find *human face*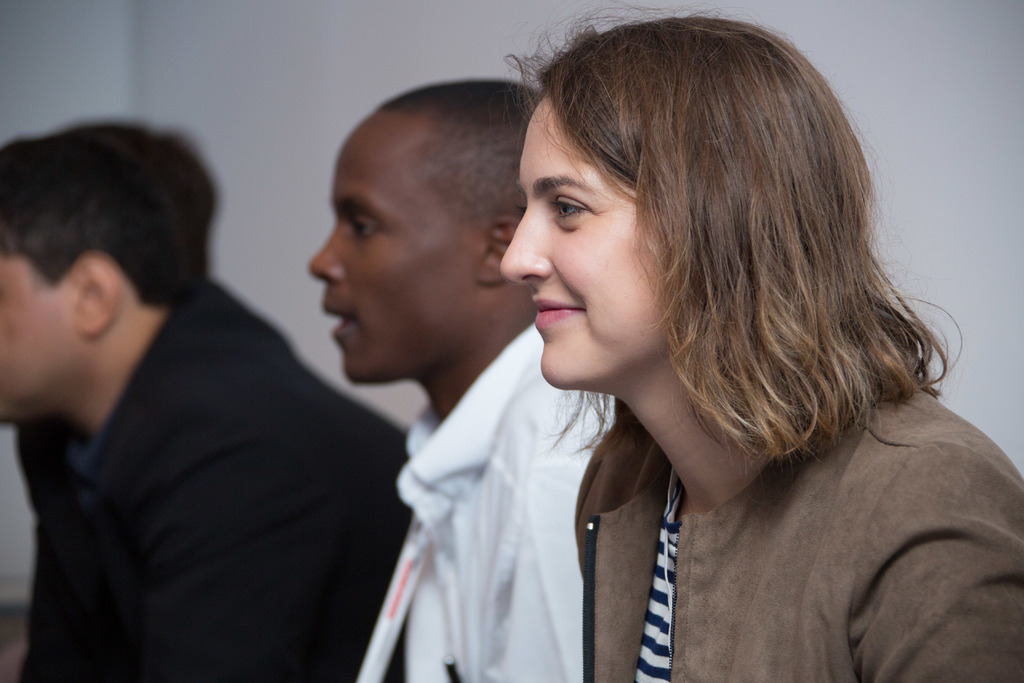
(0, 252, 68, 420)
